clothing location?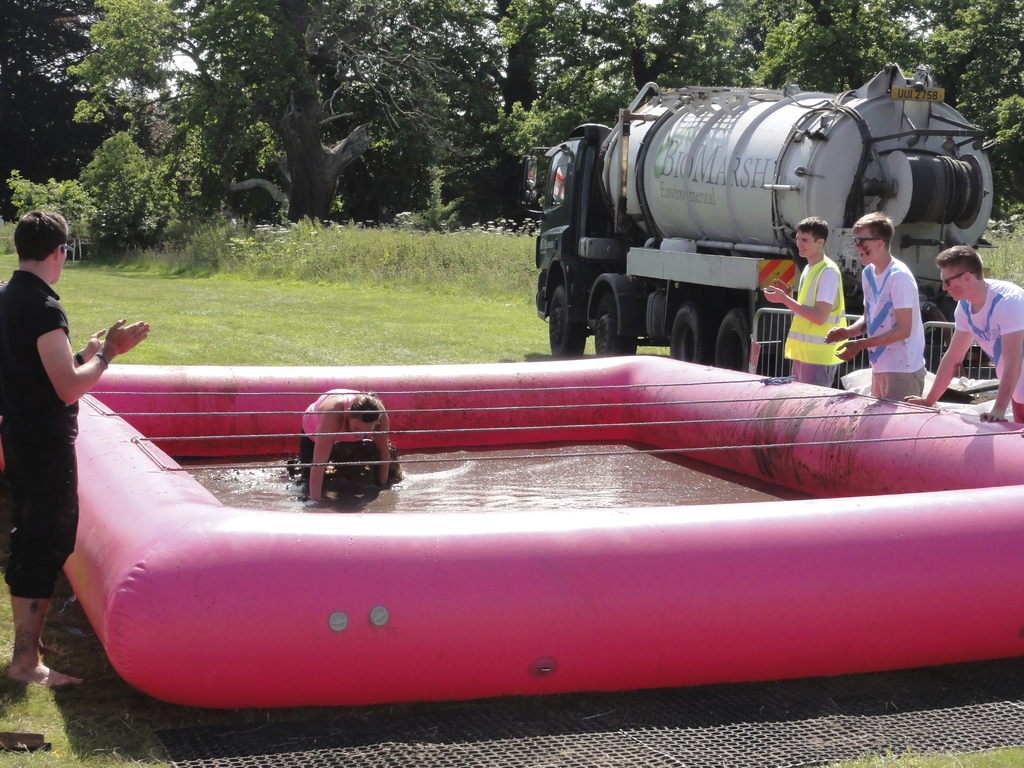
954, 279, 1023, 427
